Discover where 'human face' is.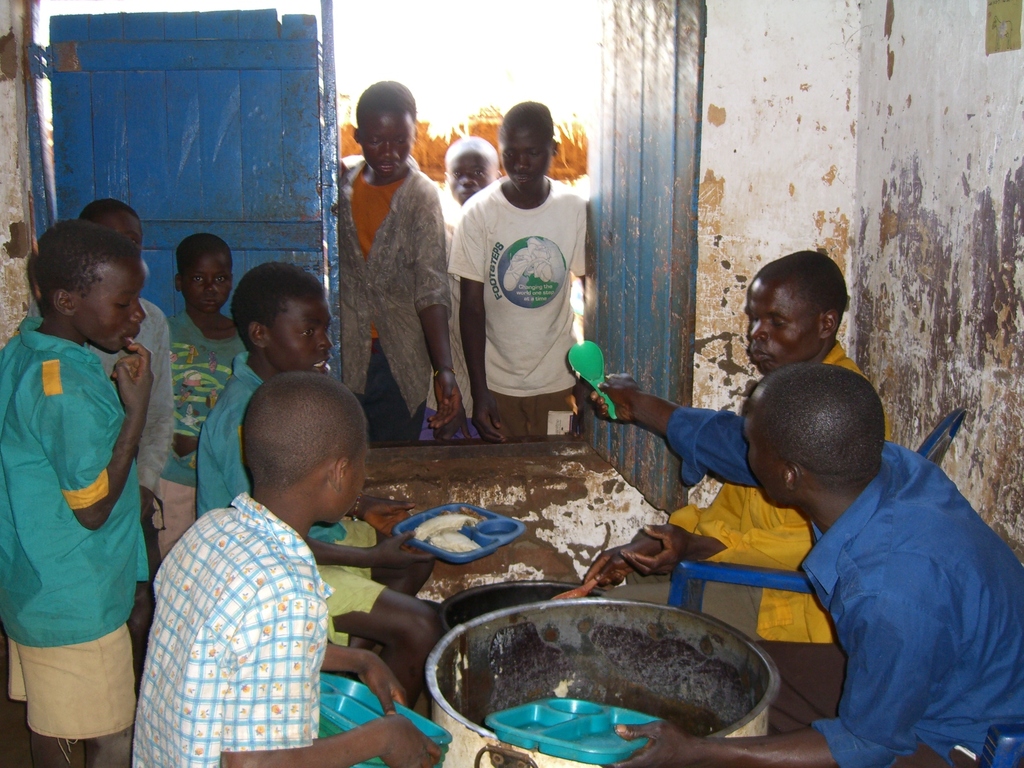
Discovered at bbox=[268, 298, 326, 369].
